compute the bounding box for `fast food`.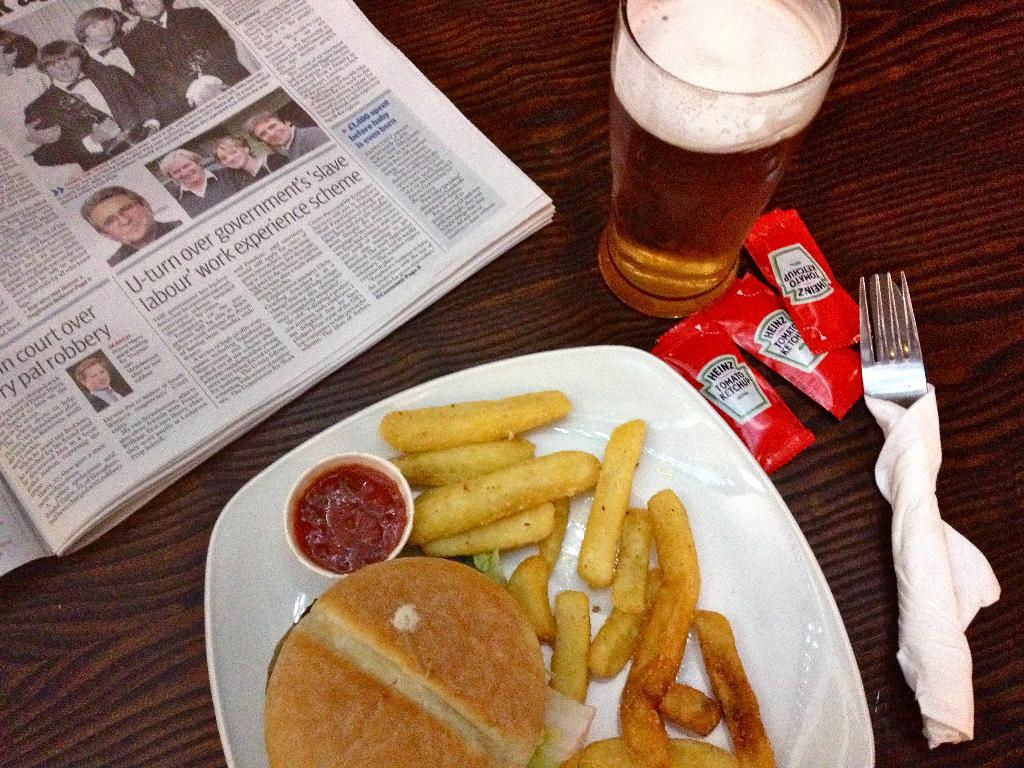
x1=264, y1=554, x2=548, y2=767.
